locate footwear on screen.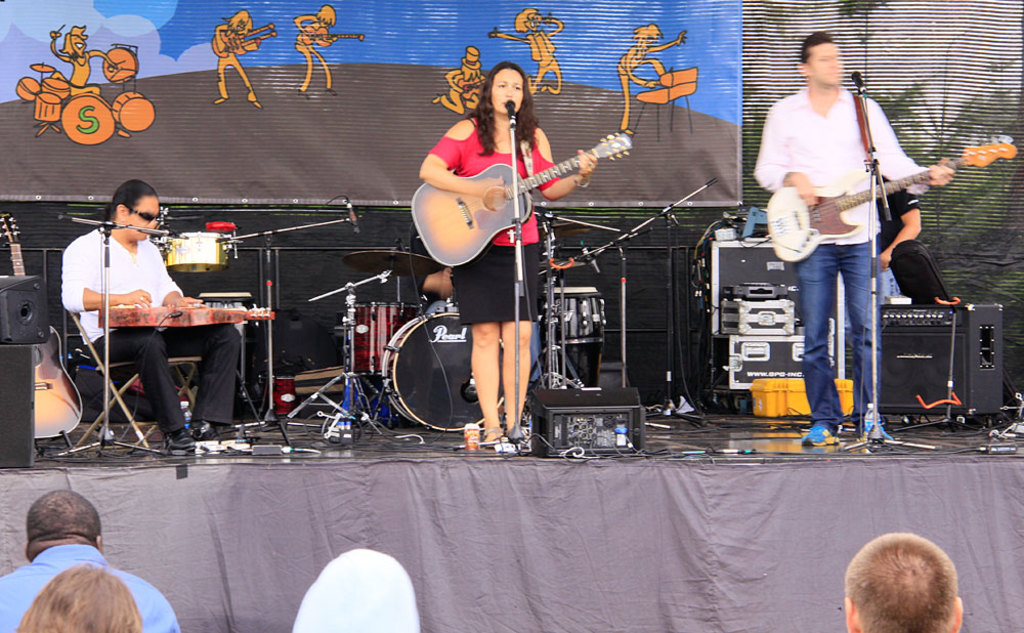
On screen at x1=480, y1=425, x2=504, y2=456.
